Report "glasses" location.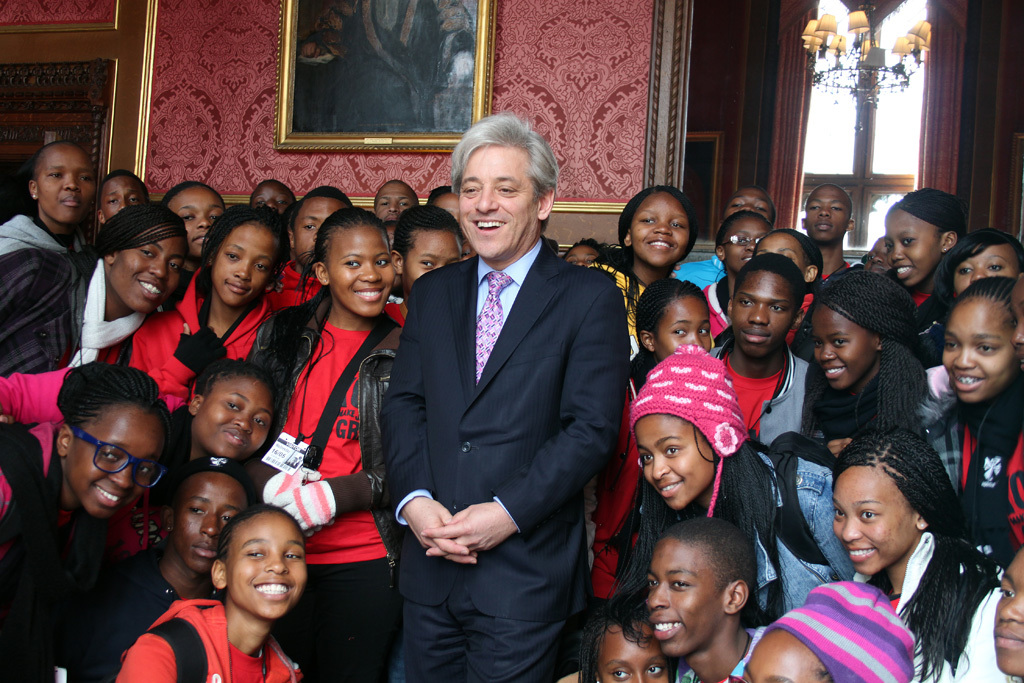
Report: Rect(69, 423, 167, 490).
